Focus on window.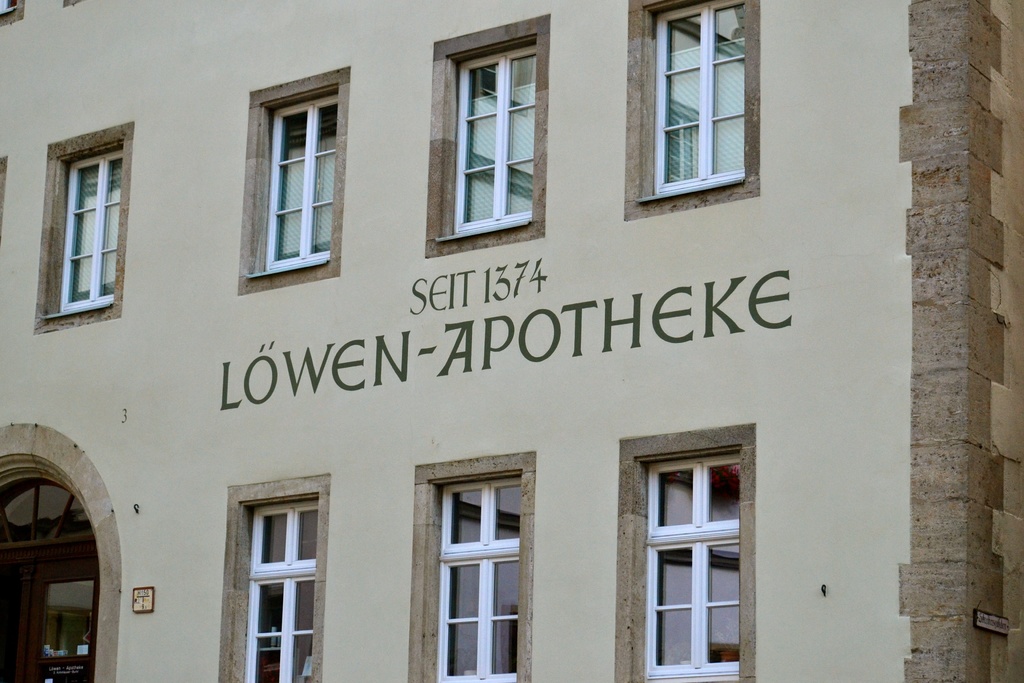
Focused at (263, 94, 337, 272).
